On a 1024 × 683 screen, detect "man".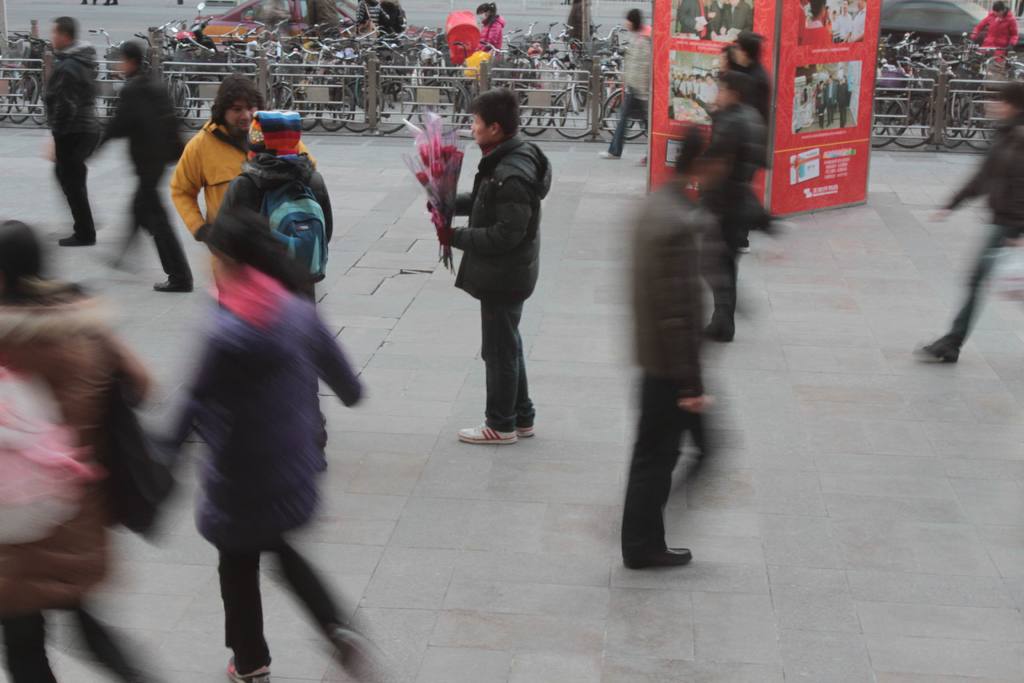
Rect(168, 69, 260, 283).
